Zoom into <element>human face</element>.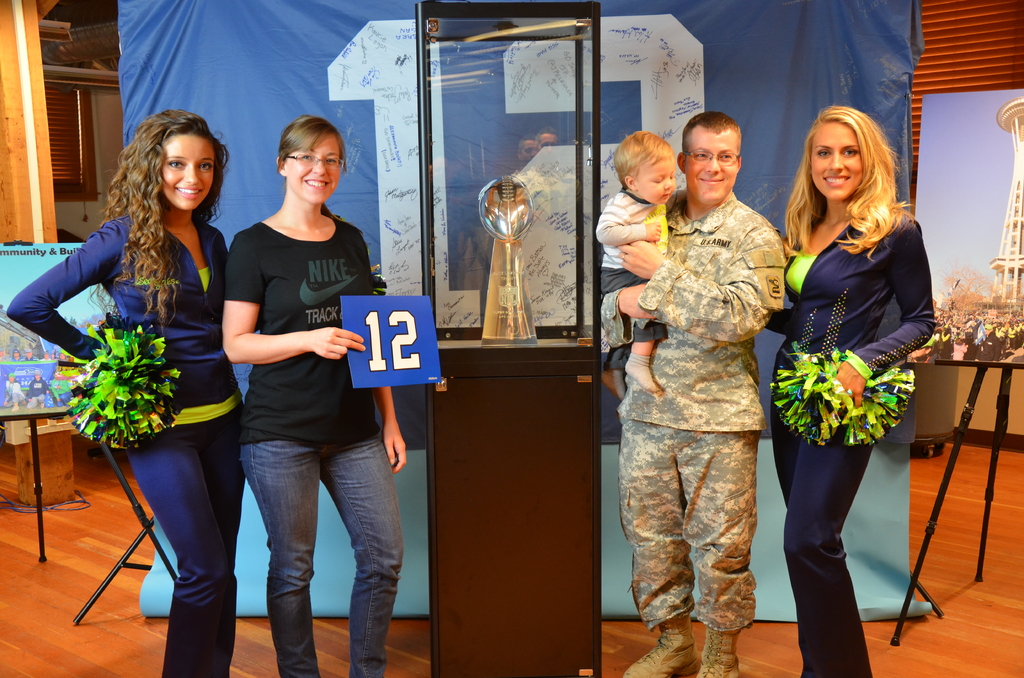
Zoom target: (left=812, top=124, right=861, bottom=202).
